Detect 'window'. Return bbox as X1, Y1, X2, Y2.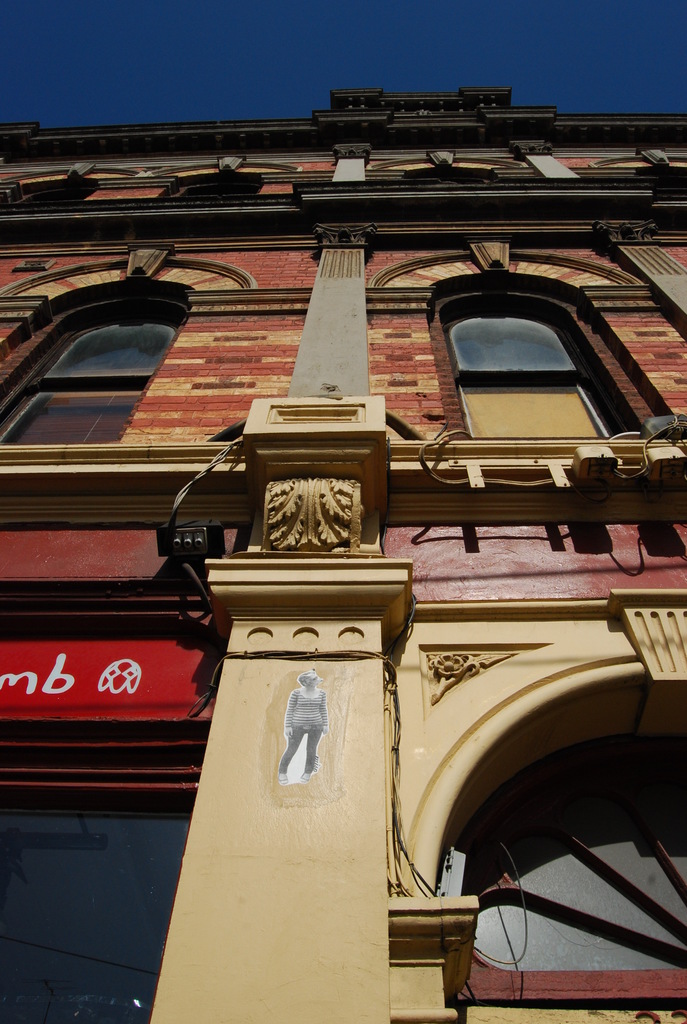
0, 162, 139, 207.
